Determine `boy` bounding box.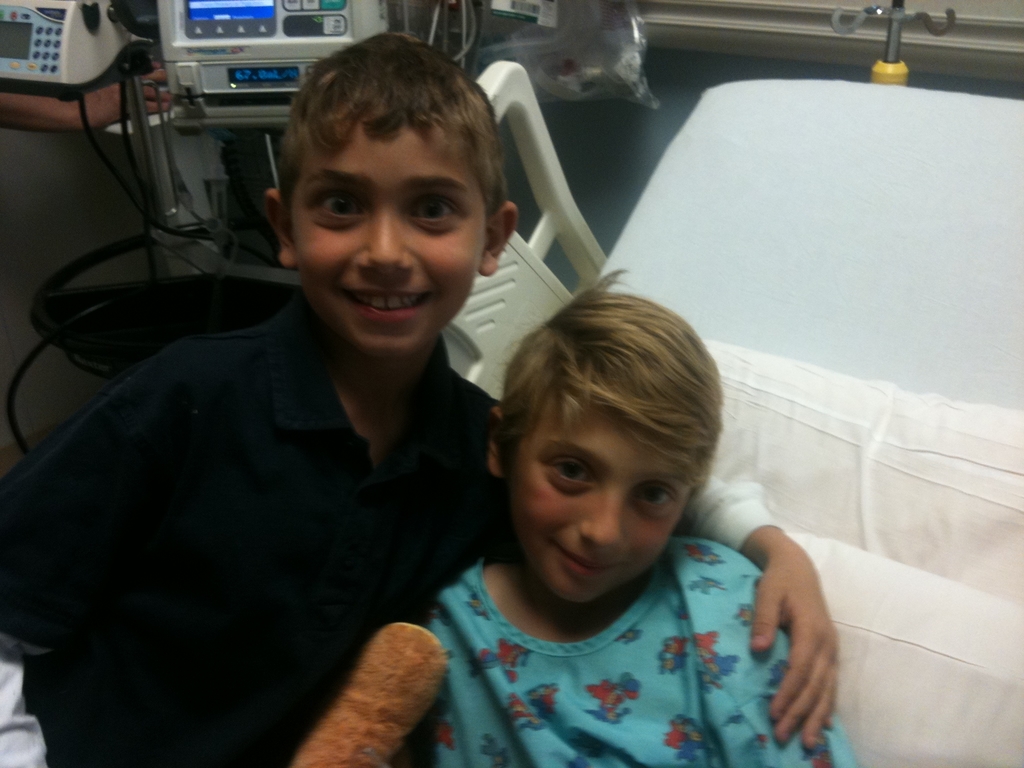
Determined: BBox(0, 29, 842, 765).
